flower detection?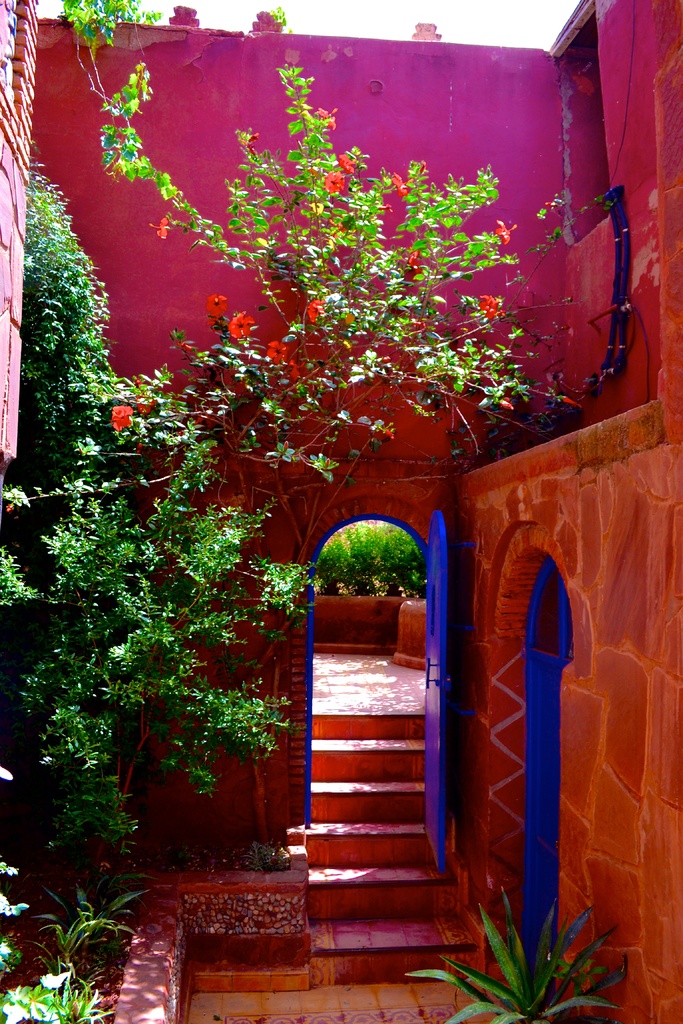
(x1=336, y1=153, x2=356, y2=174)
